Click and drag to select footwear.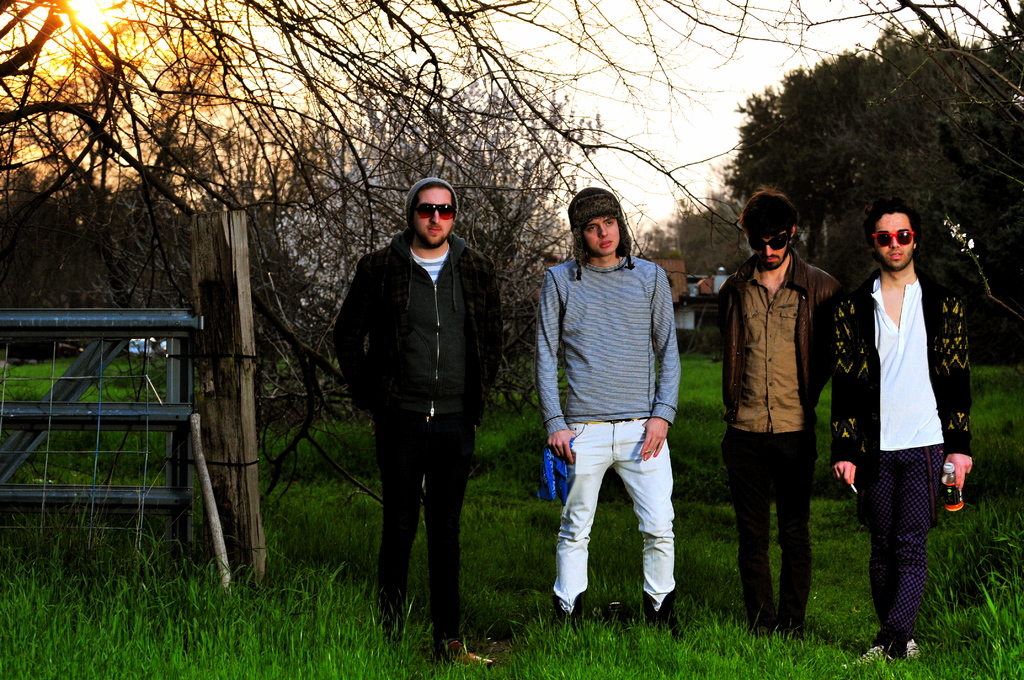
Selection: (x1=780, y1=630, x2=806, y2=640).
